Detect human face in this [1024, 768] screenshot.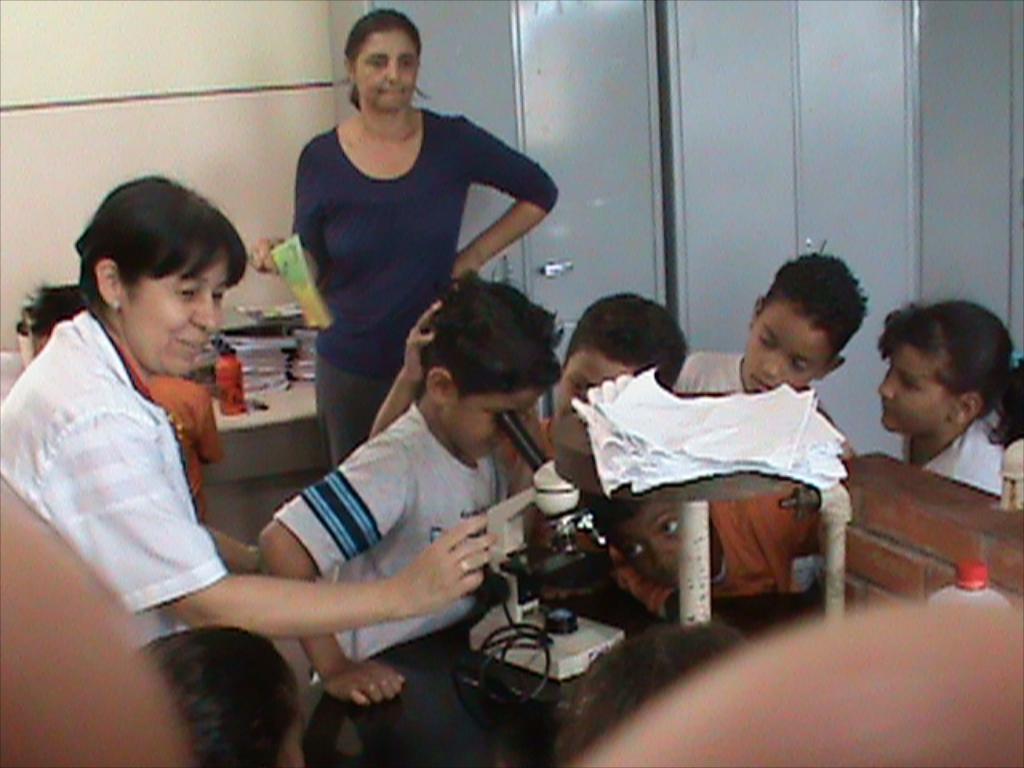
Detection: {"x1": 746, "y1": 314, "x2": 830, "y2": 392}.
